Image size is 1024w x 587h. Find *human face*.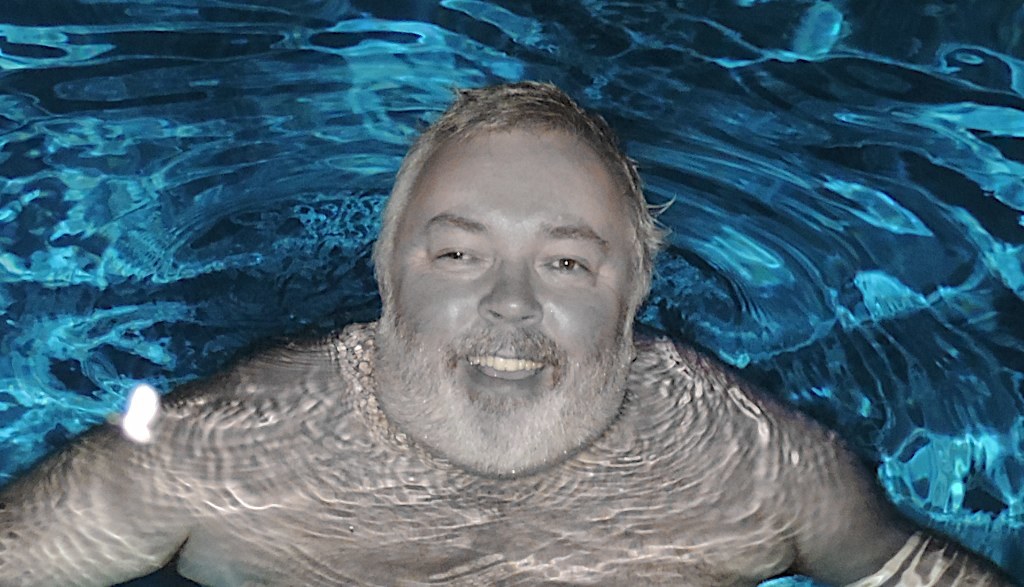
389:115:647:437.
